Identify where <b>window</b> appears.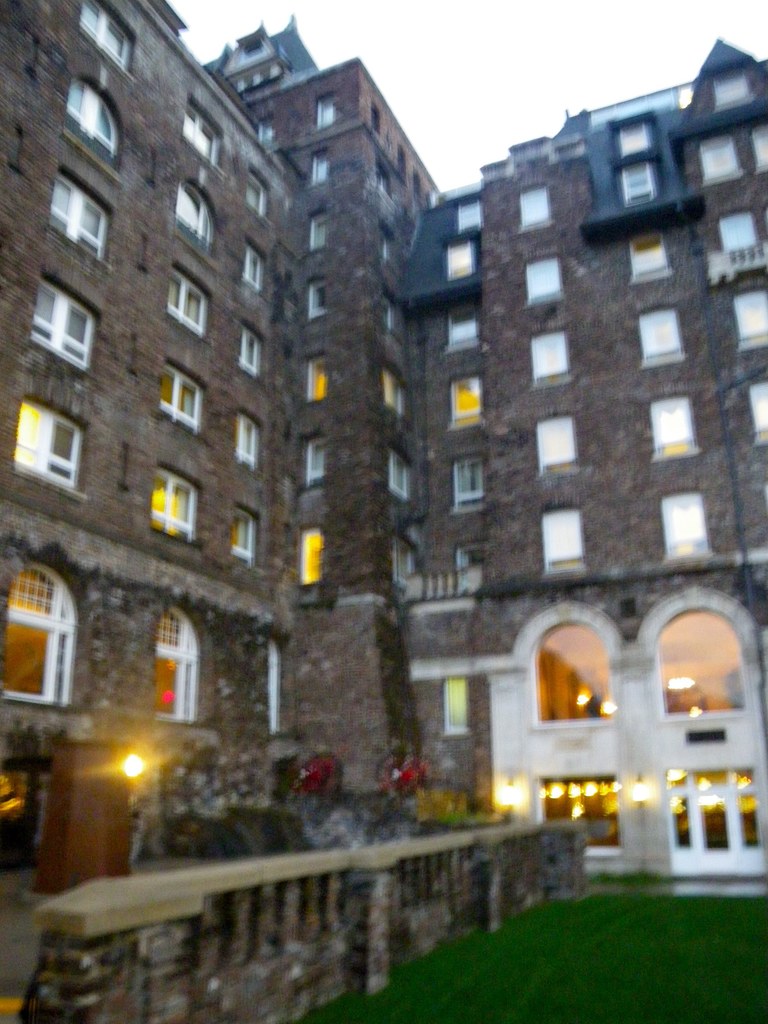
Appears at l=457, t=454, r=478, b=508.
